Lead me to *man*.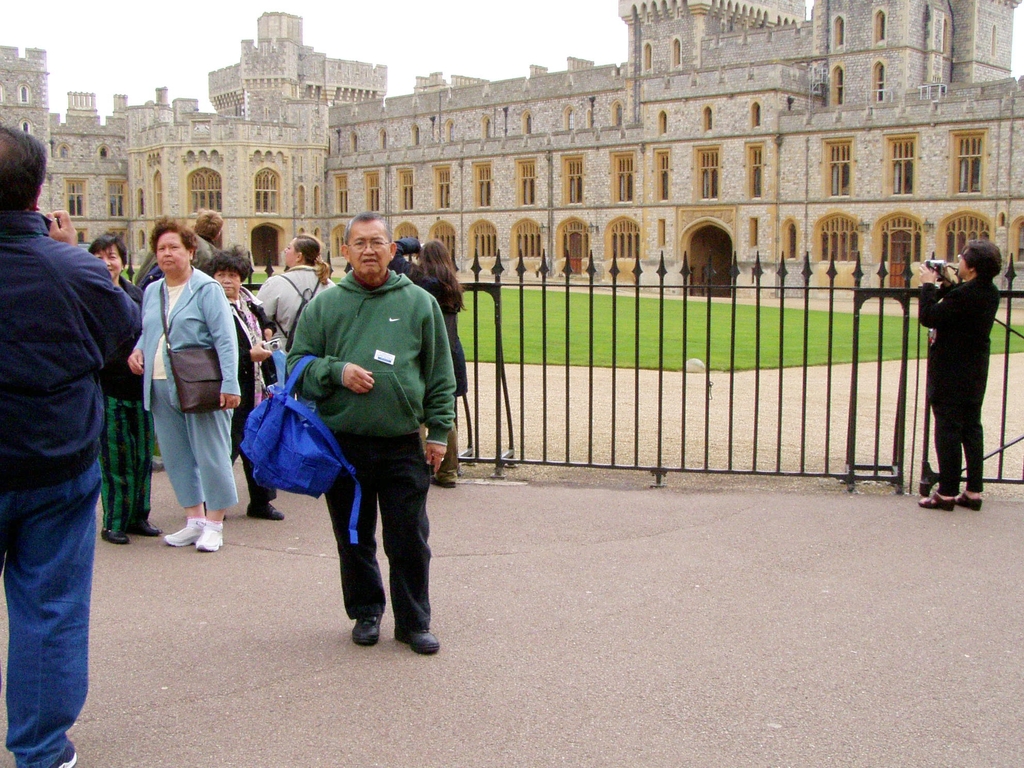
Lead to pyautogui.locateOnScreen(0, 124, 143, 767).
